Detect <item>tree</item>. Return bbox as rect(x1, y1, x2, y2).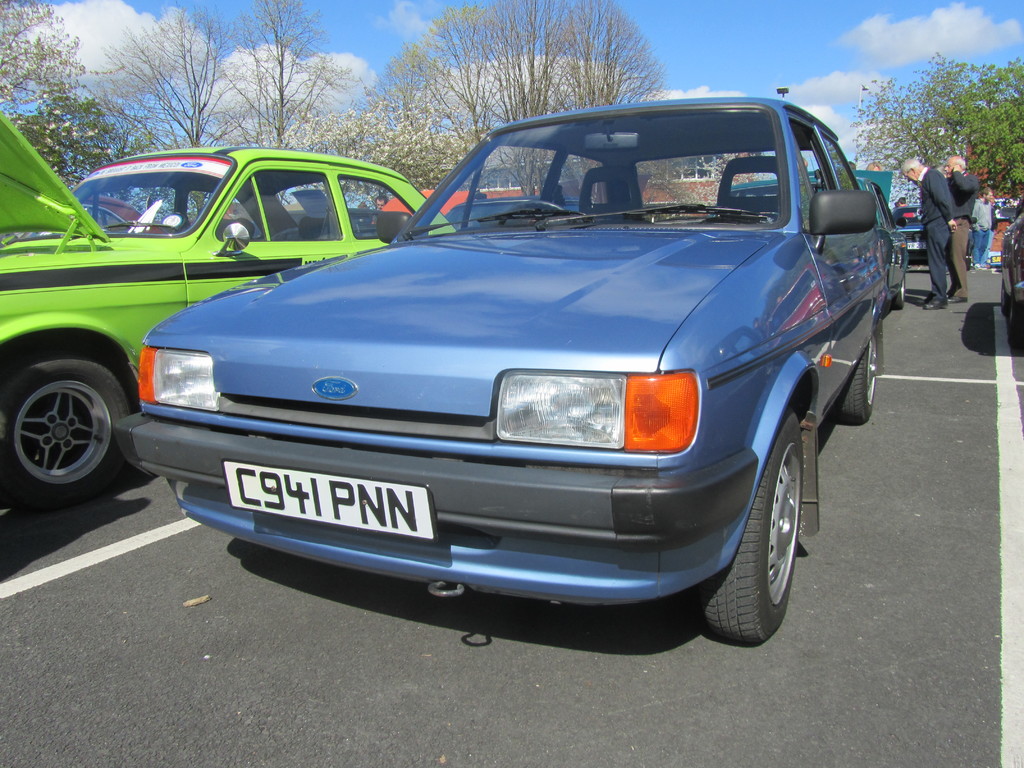
rect(932, 64, 1021, 203).
